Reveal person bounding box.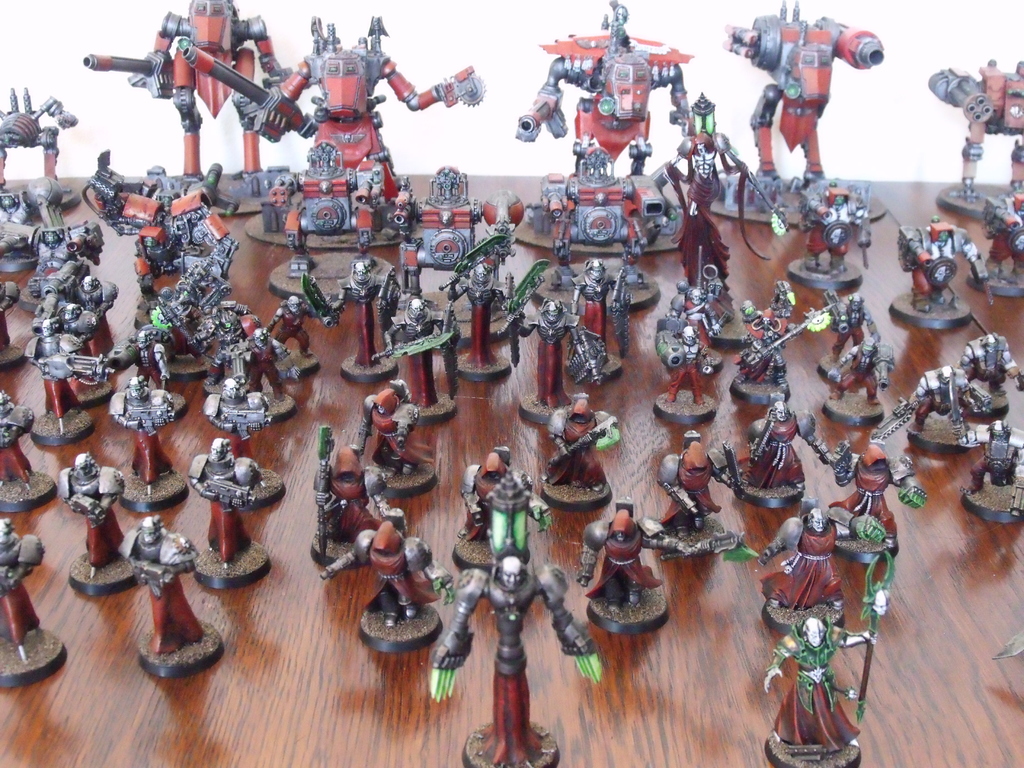
Revealed: l=457, t=452, r=554, b=545.
